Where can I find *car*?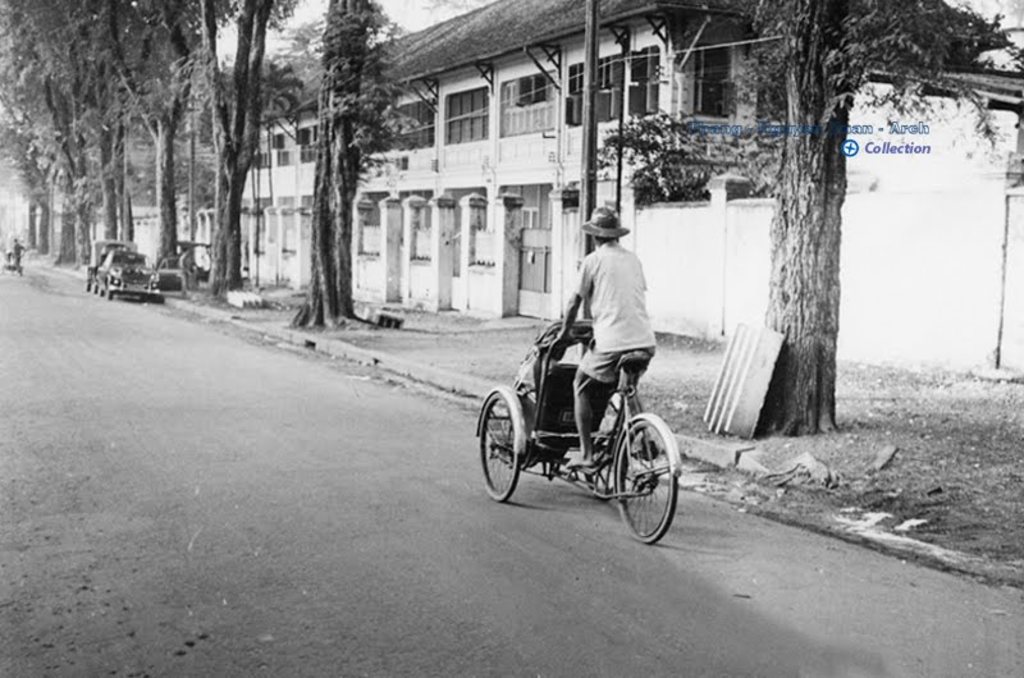
You can find it at 95/253/186/303.
